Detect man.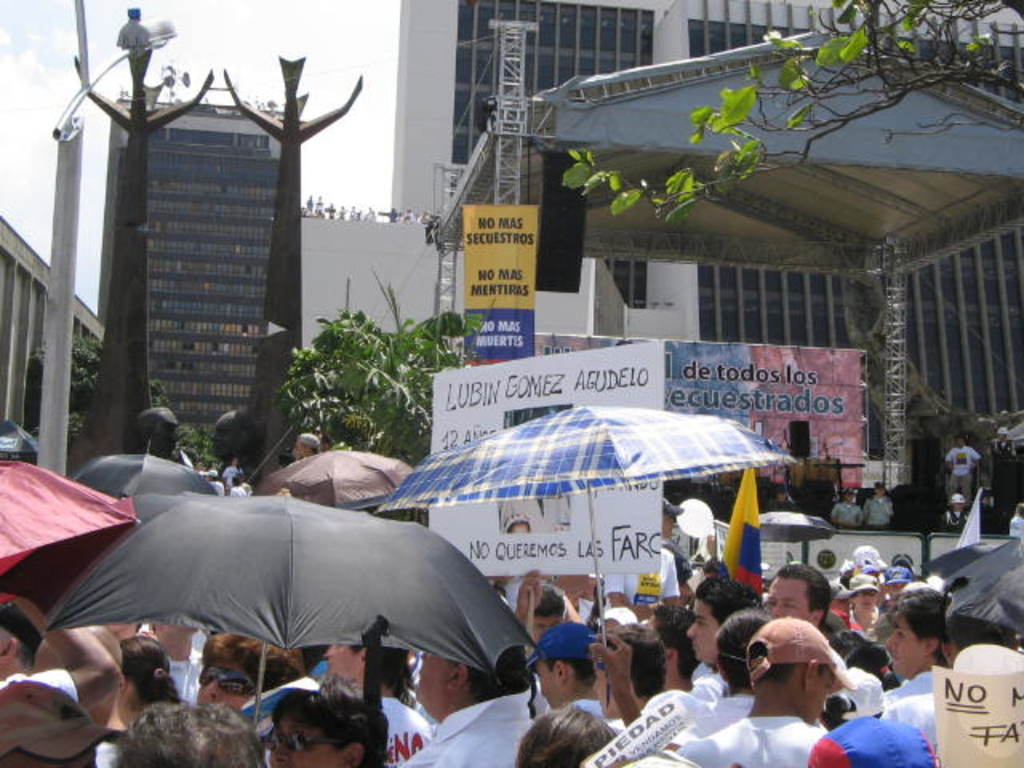
Detected at [592, 578, 757, 725].
